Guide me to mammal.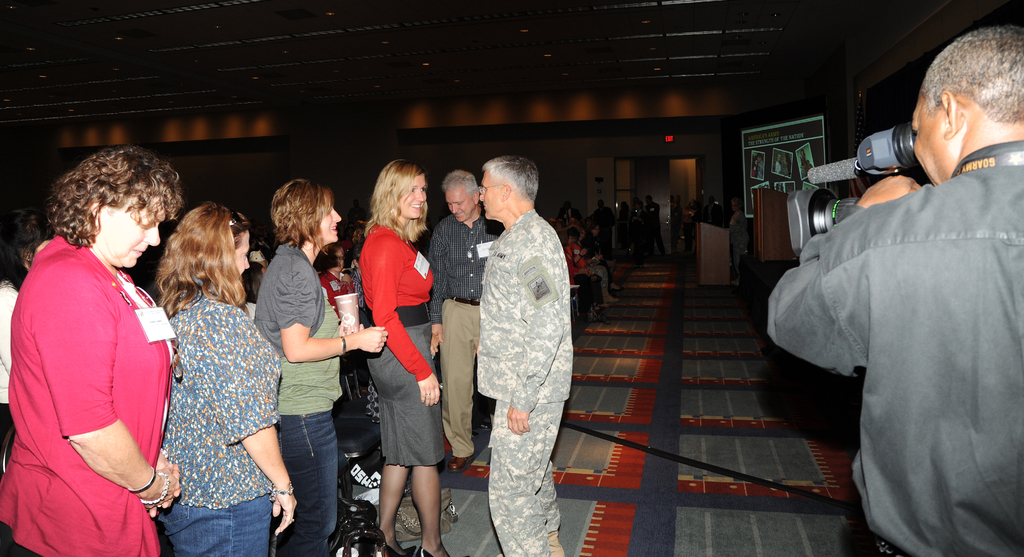
Guidance: [x1=682, y1=191, x2=712, y2=229].
